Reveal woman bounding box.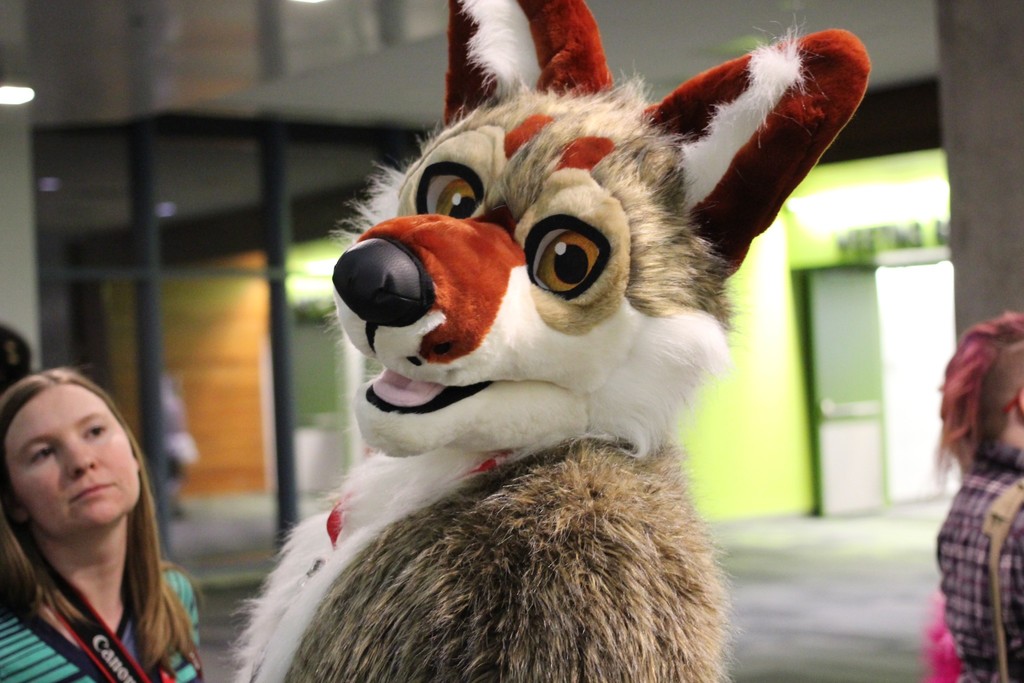
Revealed: (x1=933, y1=313, x2=1023, y2=682).
